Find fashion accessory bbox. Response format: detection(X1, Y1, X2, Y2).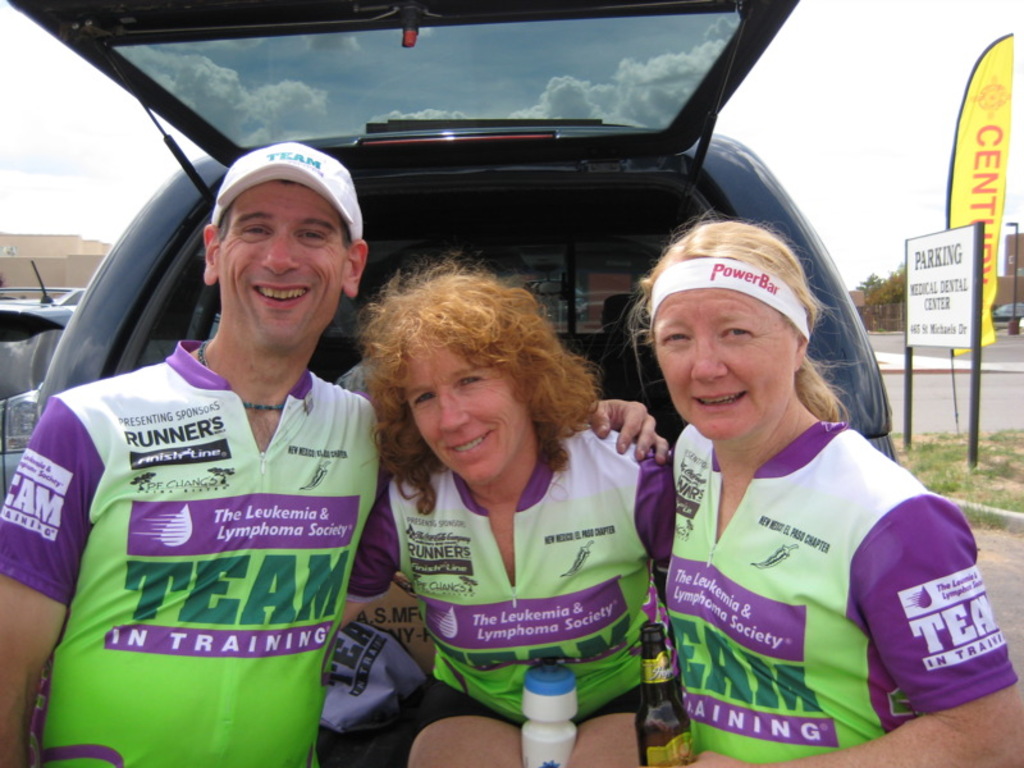
detection(196, 339, 284, 410).
